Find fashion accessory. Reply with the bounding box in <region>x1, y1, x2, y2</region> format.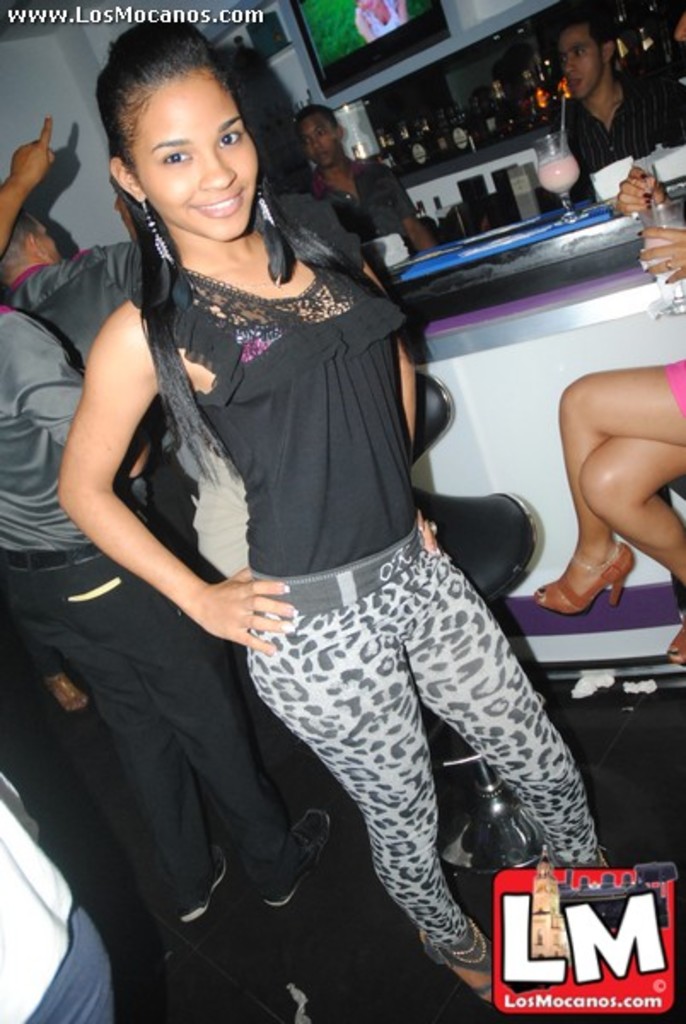
<region>0, 543, 104, 572</region>.
